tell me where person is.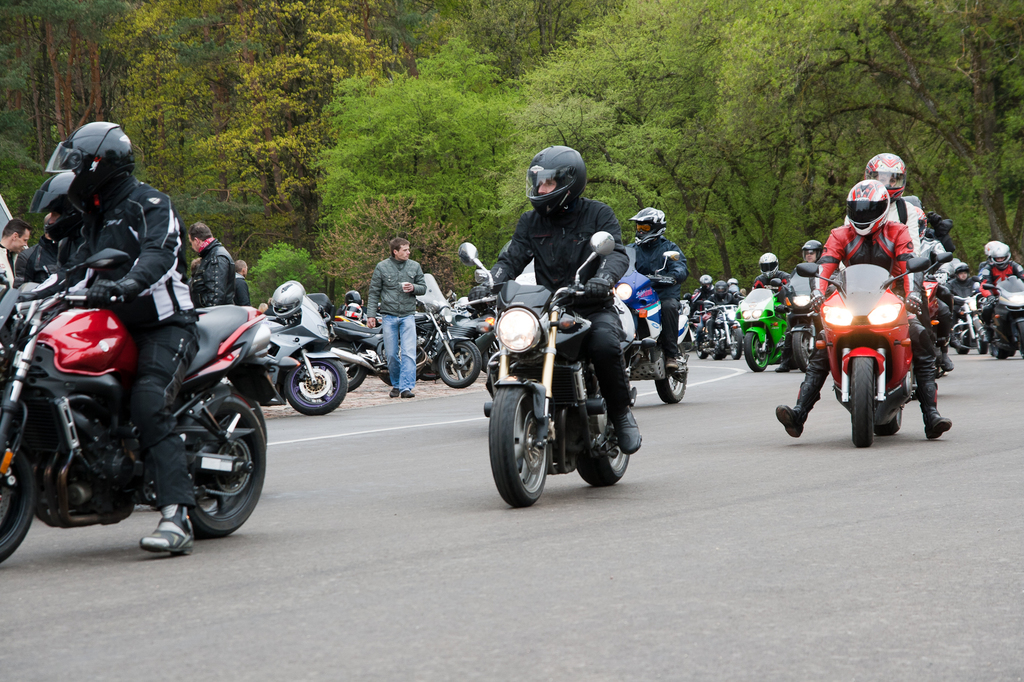
person is at 755,266,784,299.
